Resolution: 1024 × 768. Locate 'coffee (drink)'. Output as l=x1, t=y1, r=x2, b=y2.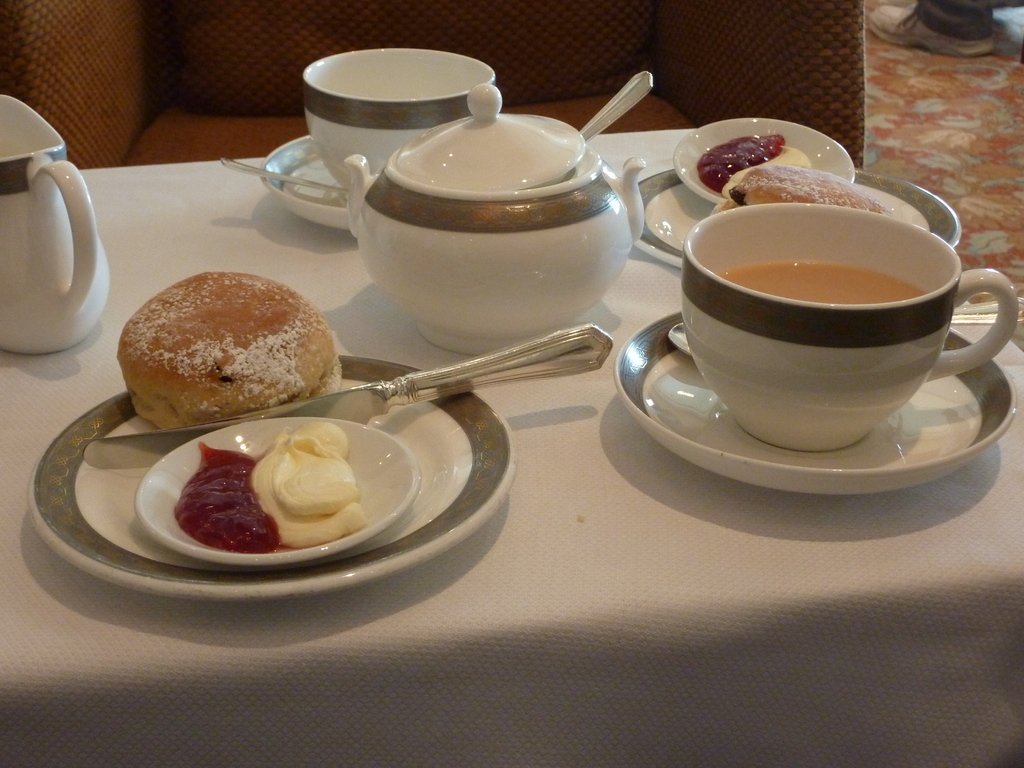
l=674, t=197, r=1008, b=452.
